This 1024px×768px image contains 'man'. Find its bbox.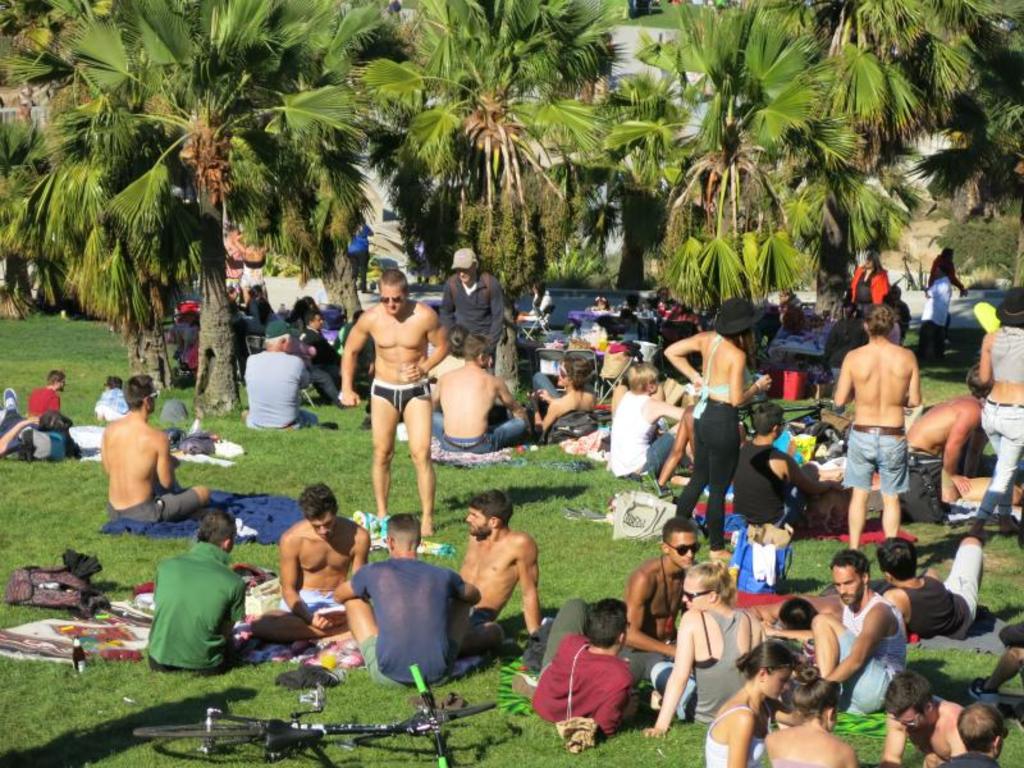
l=430, t=338, r=535, b=454.
